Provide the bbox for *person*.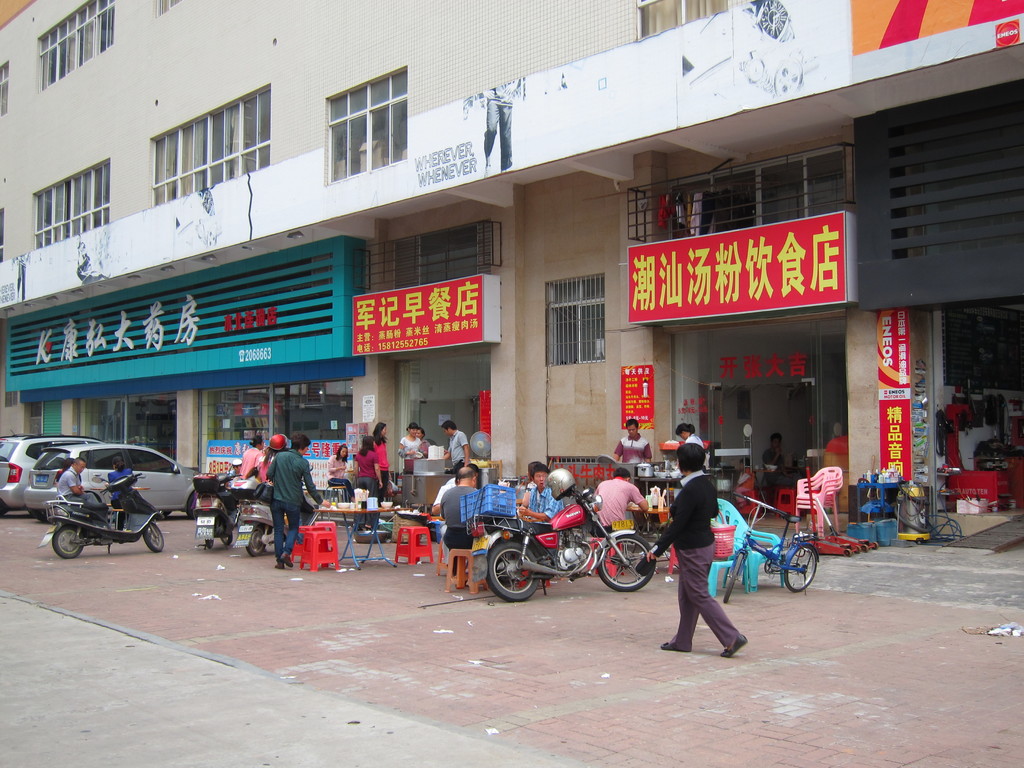
[left=676, top=424, right=708, bottom=459].
